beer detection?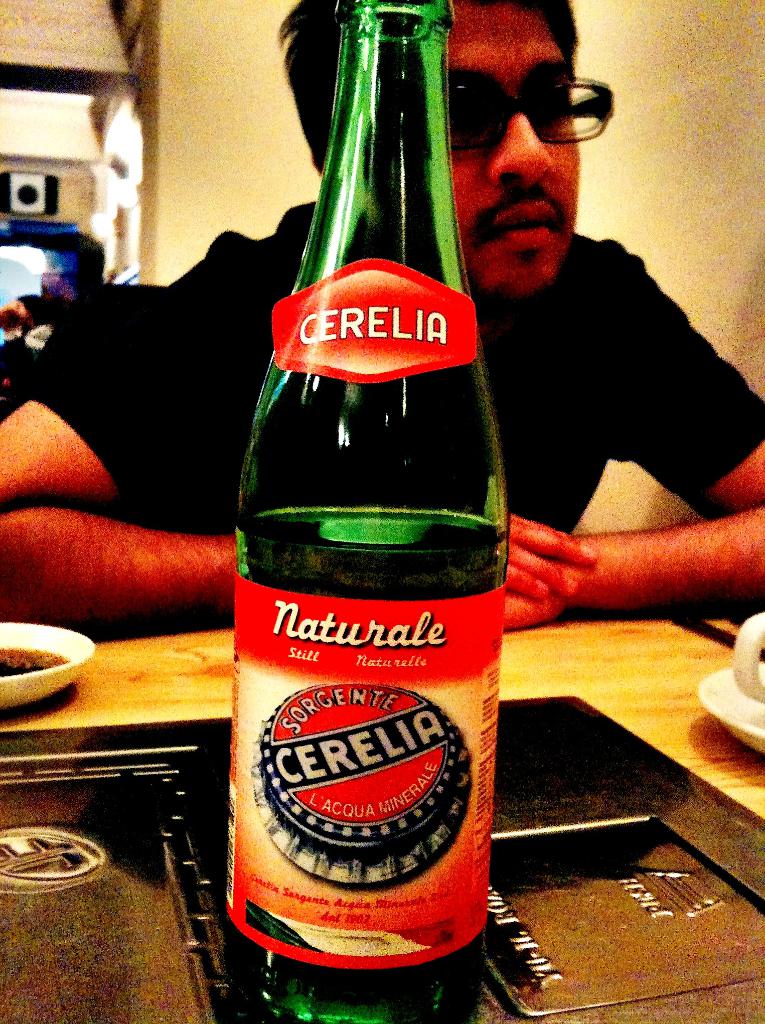
select_region(222, 0, 513, 1023)
